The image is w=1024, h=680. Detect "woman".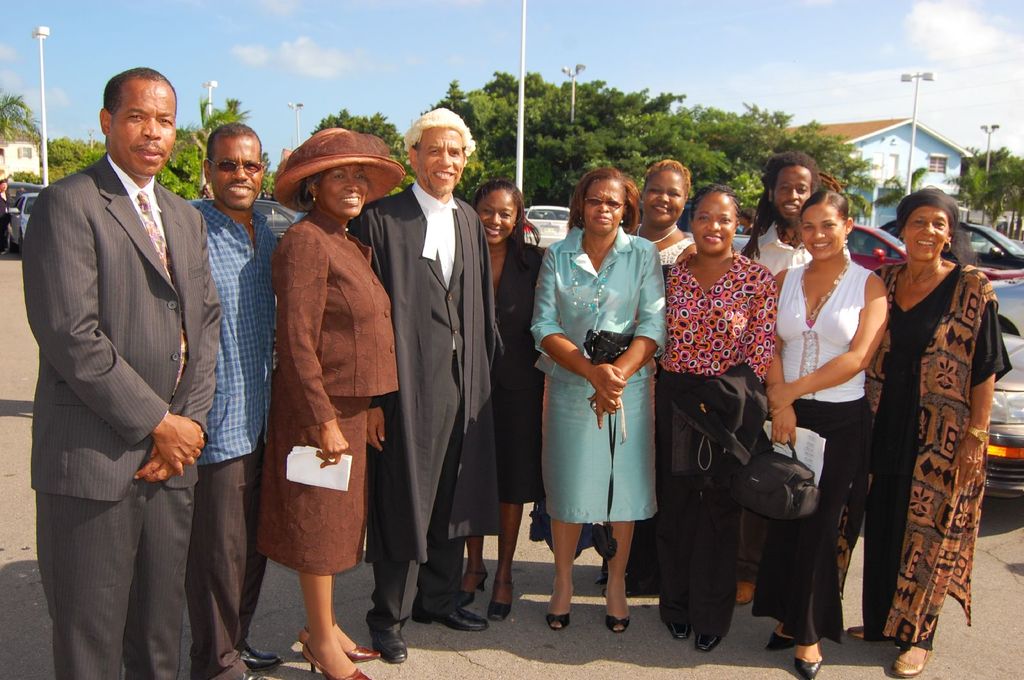
Detection: bbox(638, 157, 700, 276).
